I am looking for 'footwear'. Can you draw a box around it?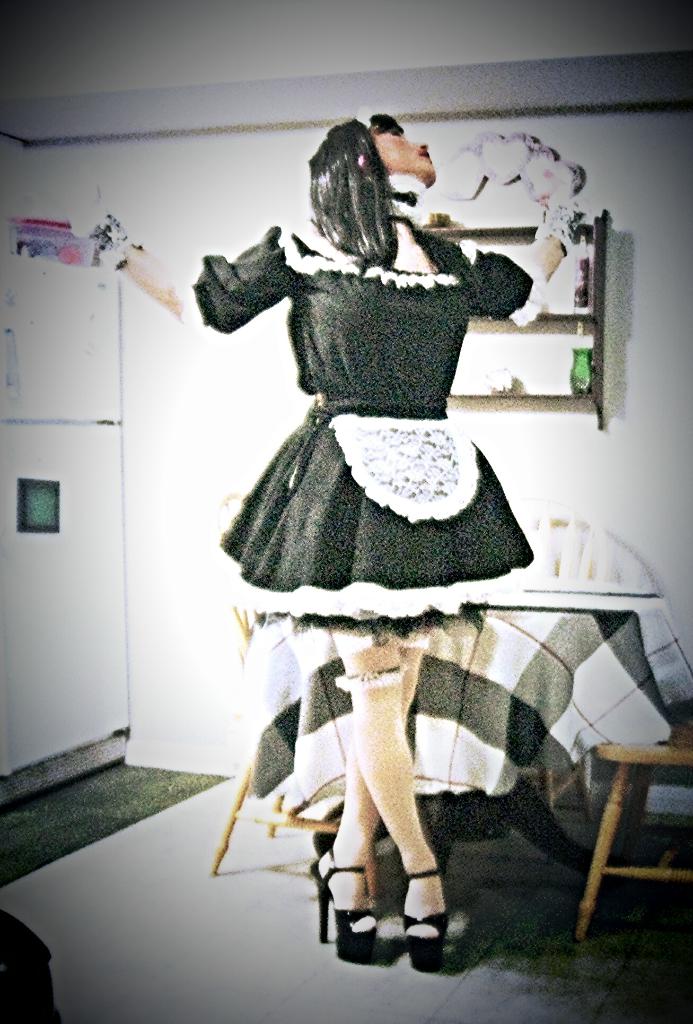
Sure, the bounding box is {"left": 307, "top": 850, "right": 375, "bottom": 963}.
